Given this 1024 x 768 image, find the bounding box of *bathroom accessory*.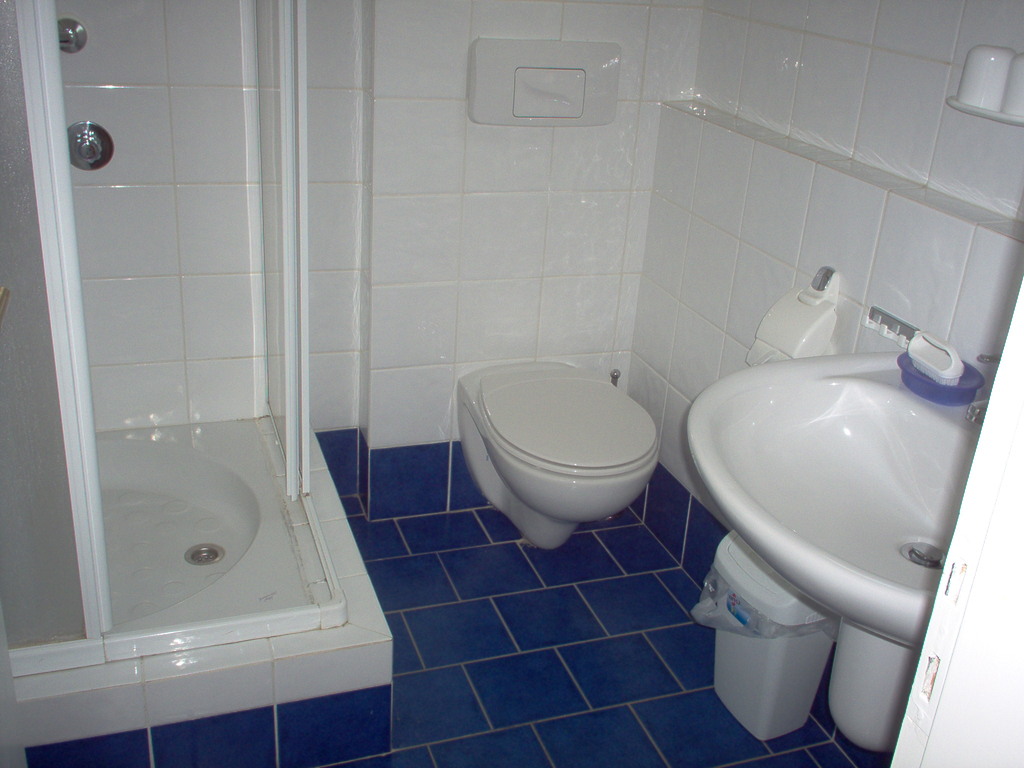
rect(968, 352, 1002, 422).
